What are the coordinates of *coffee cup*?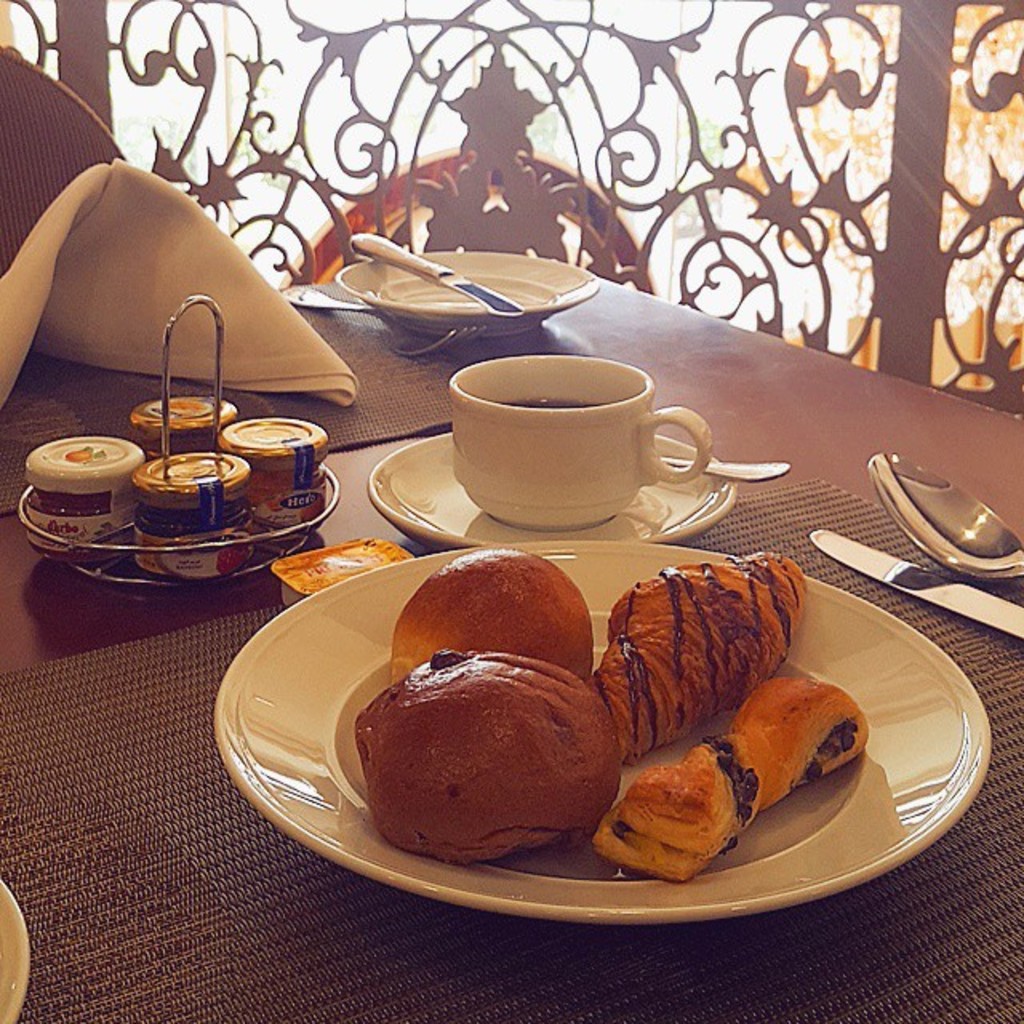
x1=445, y1=352, x2=712, y2=534.
